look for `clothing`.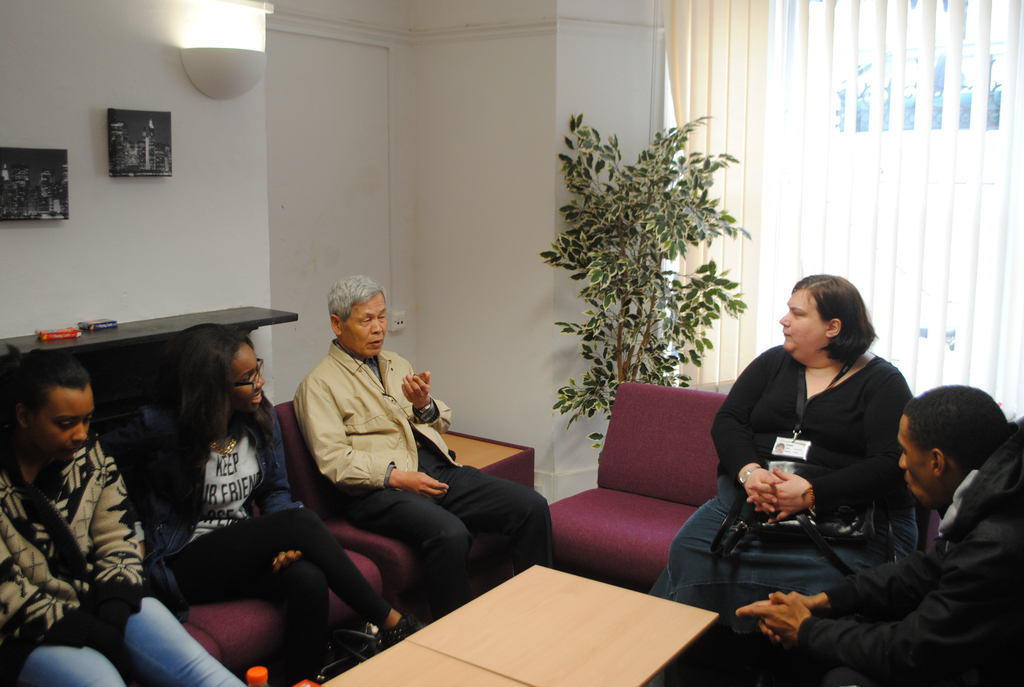
Found: 99/405/392/683.
